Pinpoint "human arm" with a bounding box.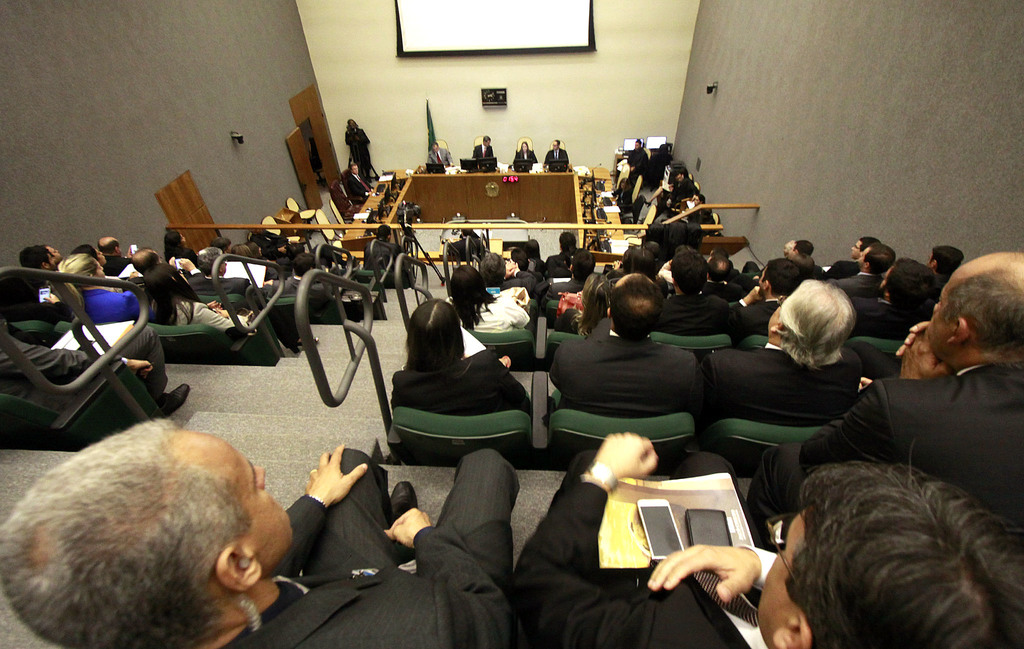
1/331/156/389.
